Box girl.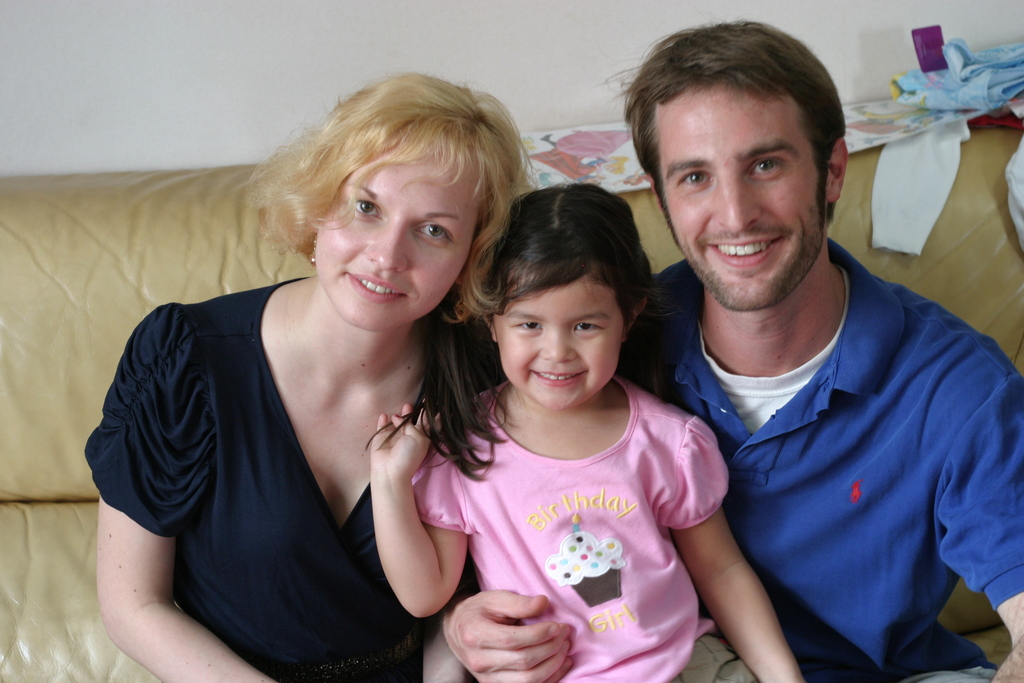
<region>372, 183, 793, 682</region>.
